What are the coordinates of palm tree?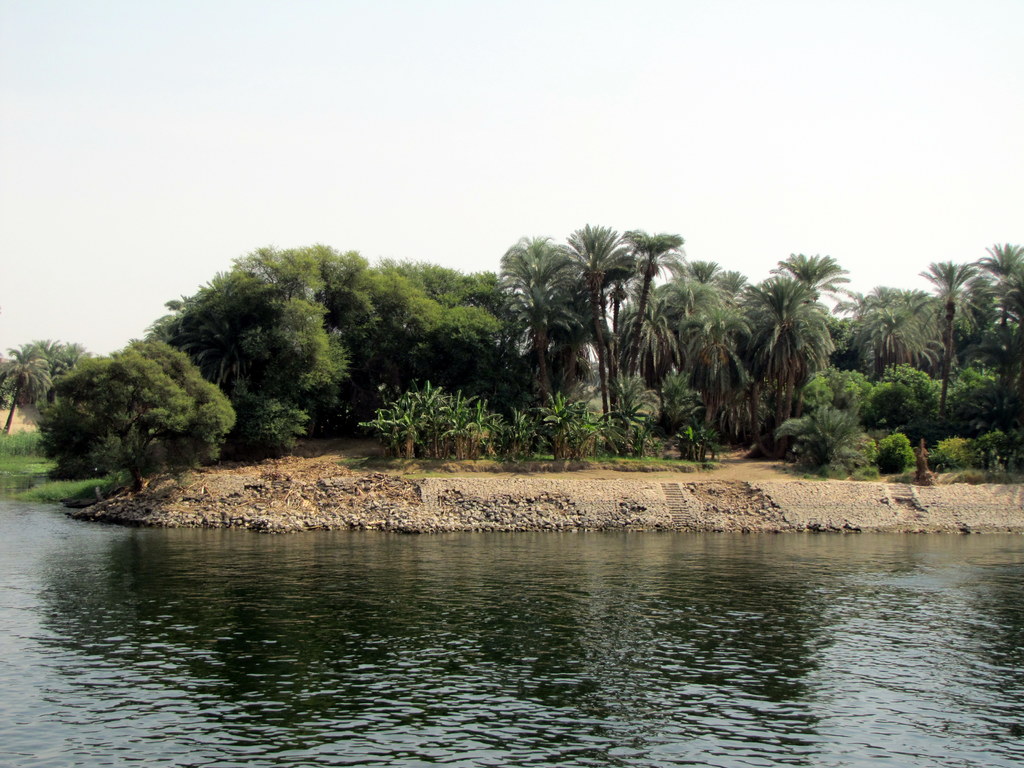
(x1=612, y1=227, x2=678, y2=450).
